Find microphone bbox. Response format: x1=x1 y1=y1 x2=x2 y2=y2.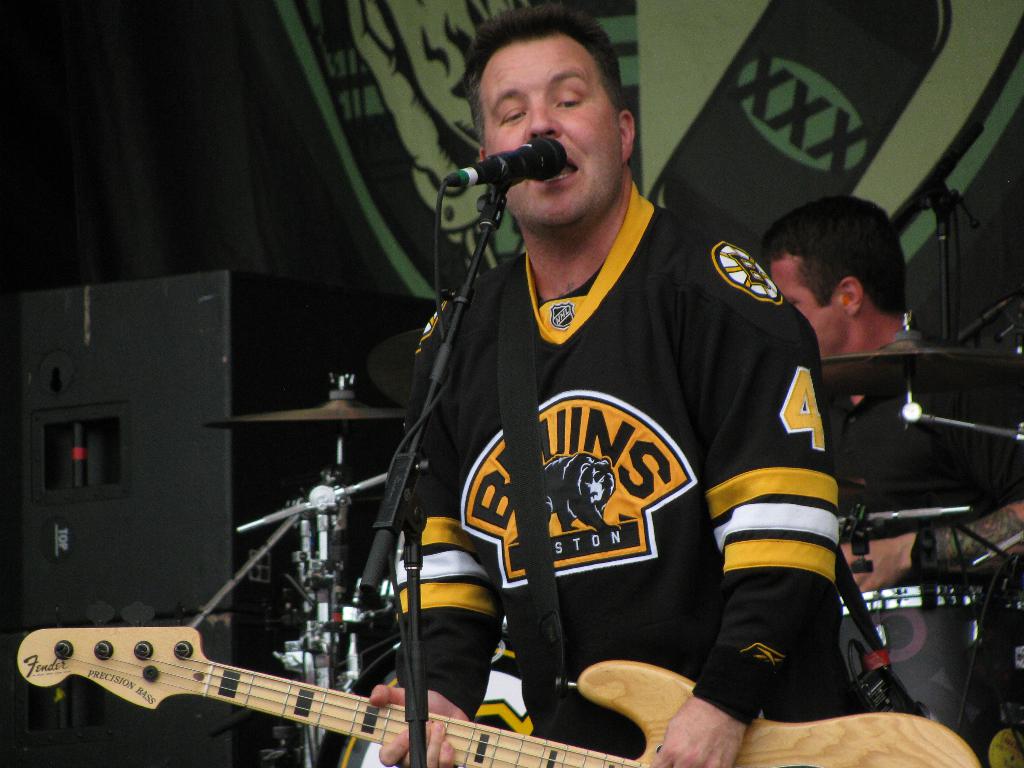
x1=442 y1=134 x2=570 y2=193.
